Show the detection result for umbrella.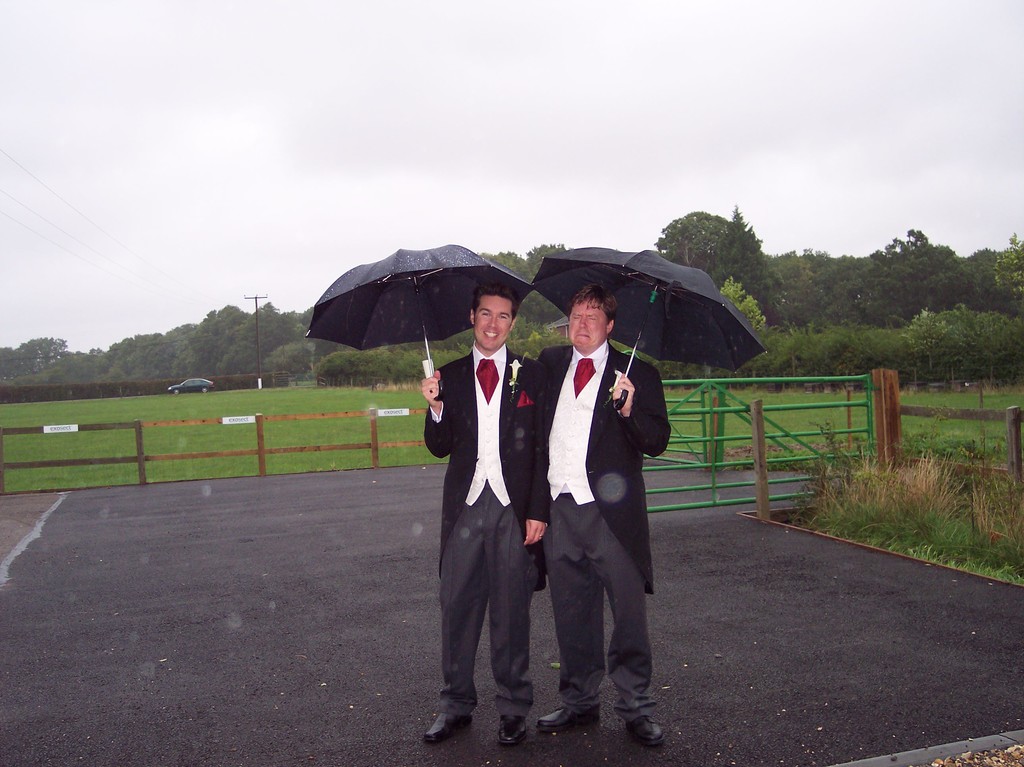
x1=531, y1=243, x2=769, y2=411.
